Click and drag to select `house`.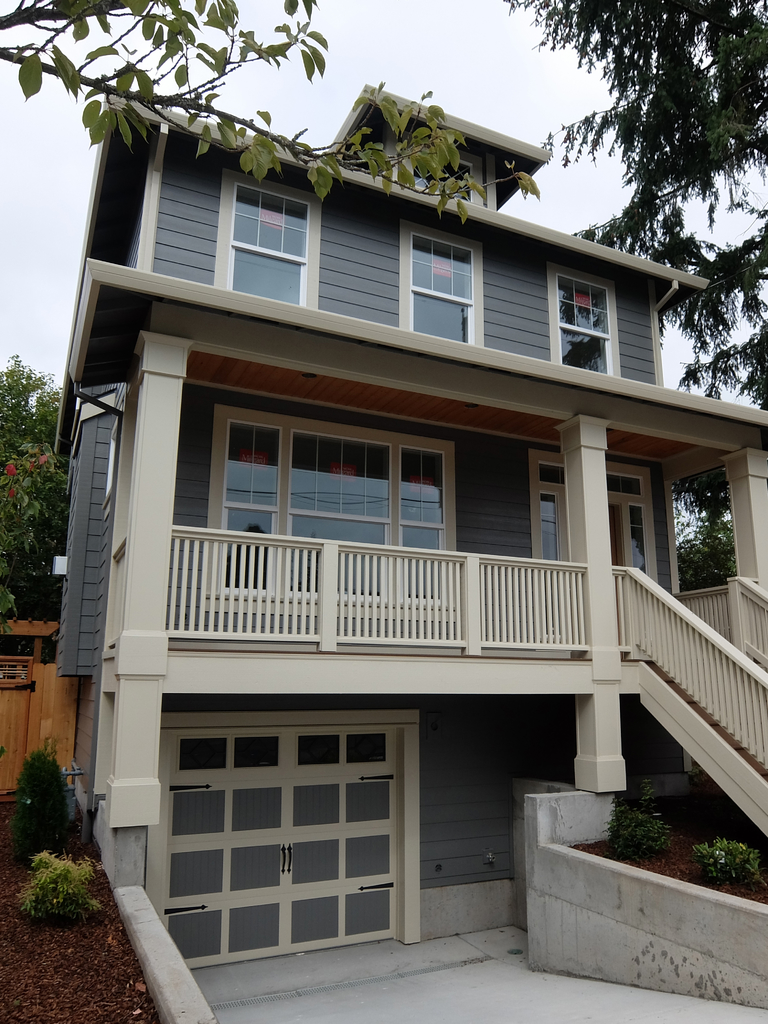
Selection: 17,35,767,996.
